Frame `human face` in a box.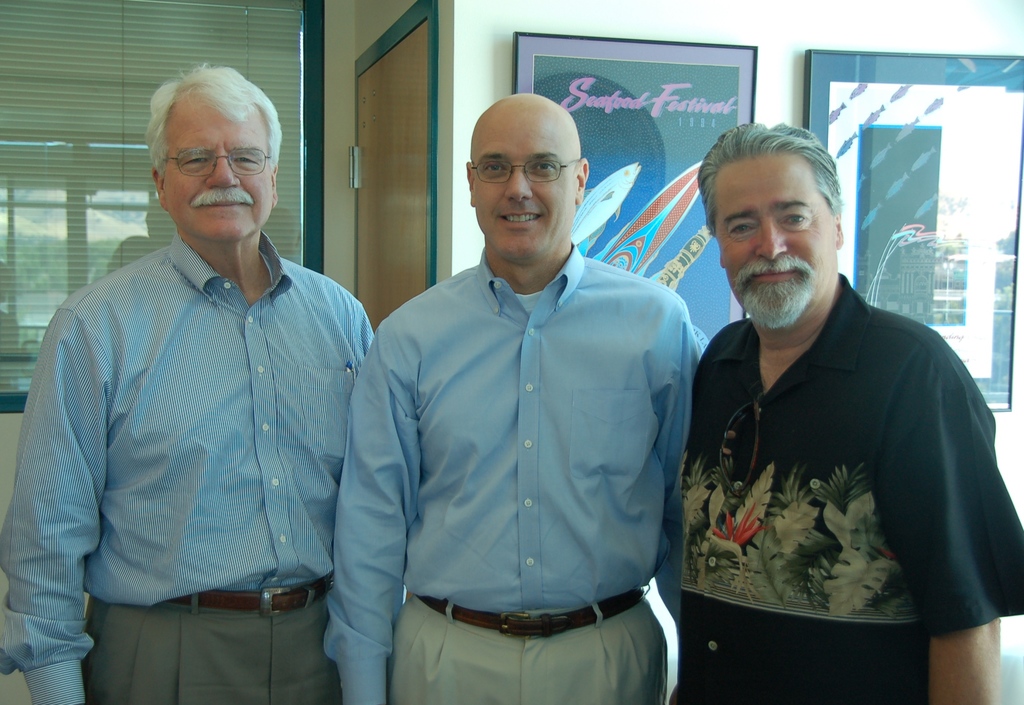
(164,90,273,243).
